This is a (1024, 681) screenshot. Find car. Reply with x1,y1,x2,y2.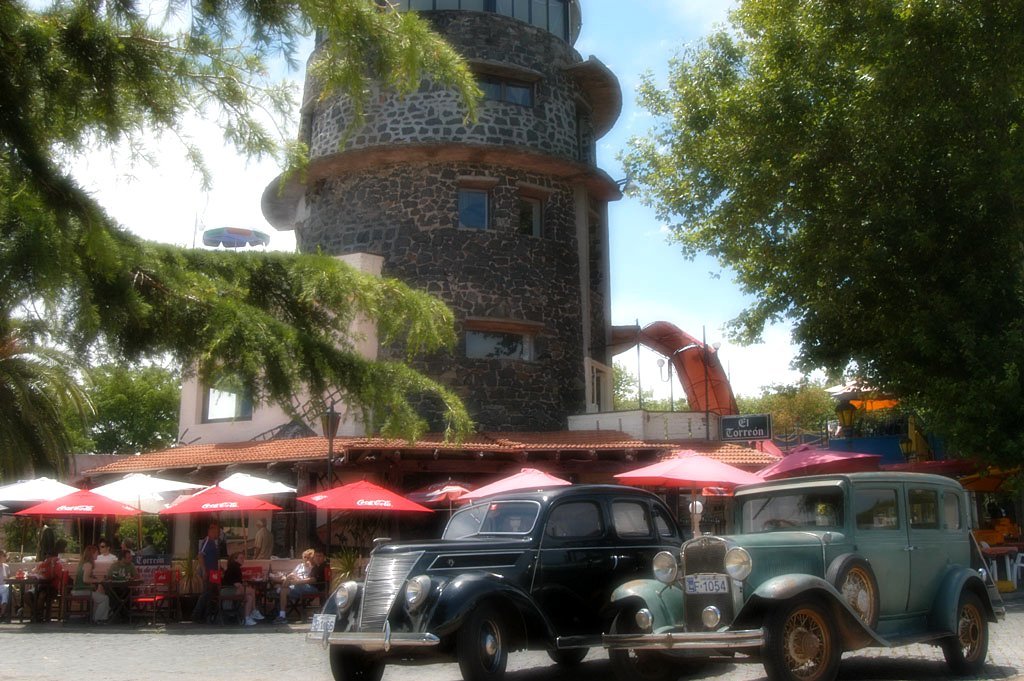
601,473,1006,679.
